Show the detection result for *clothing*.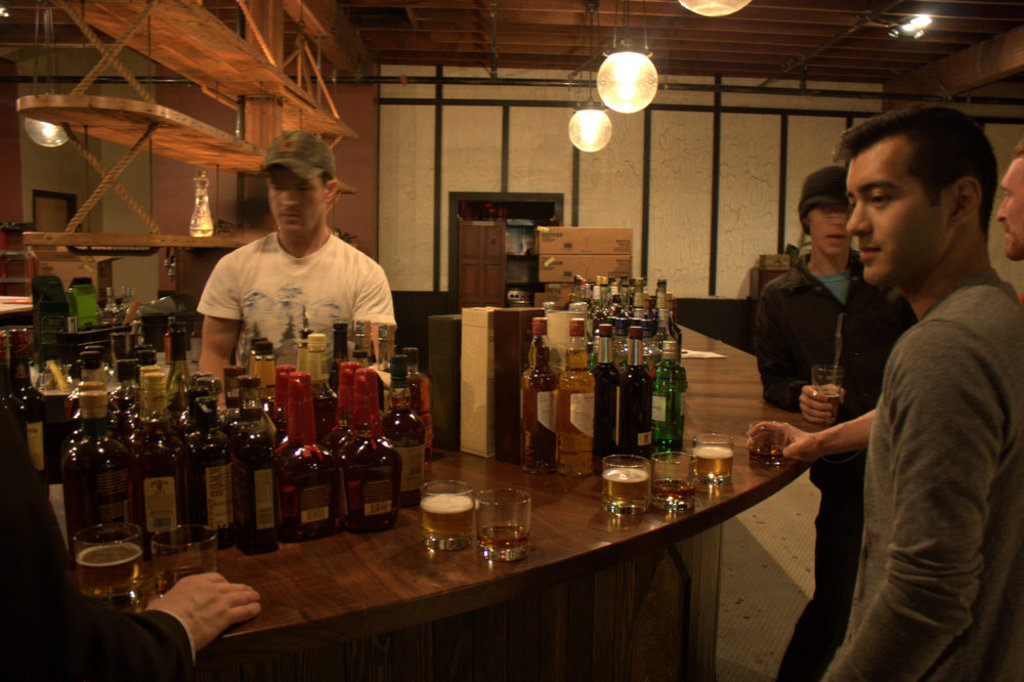
rect(0, 411, 199, 681).
